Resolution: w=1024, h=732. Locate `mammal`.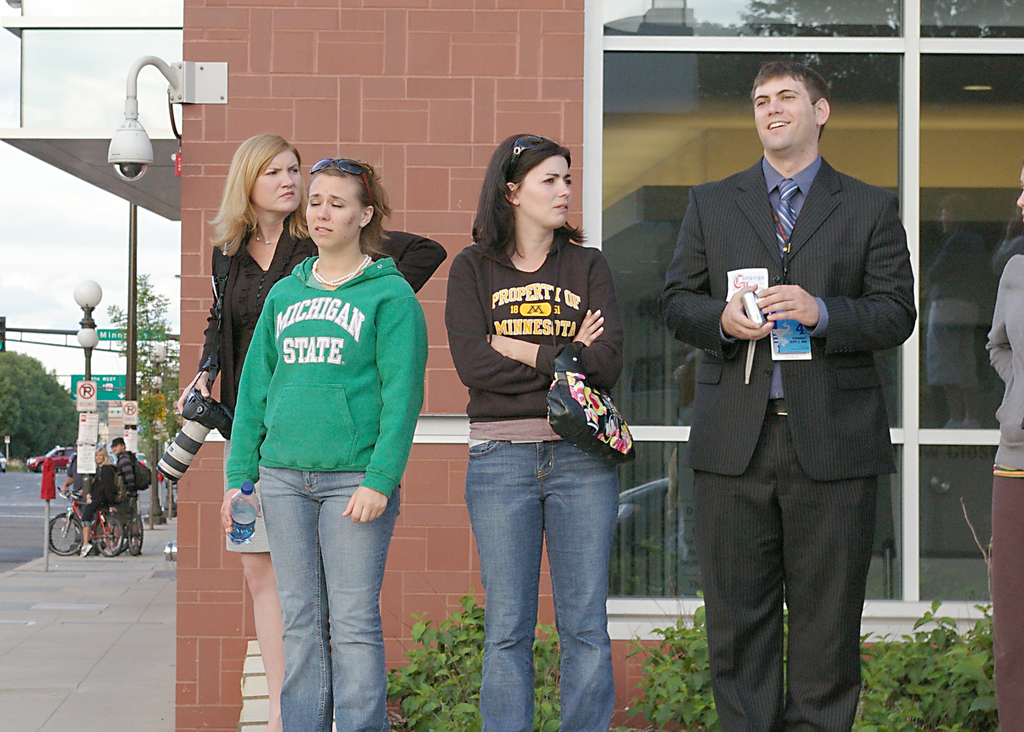
x1=987 y1=166 x2=1023 y2=731.
